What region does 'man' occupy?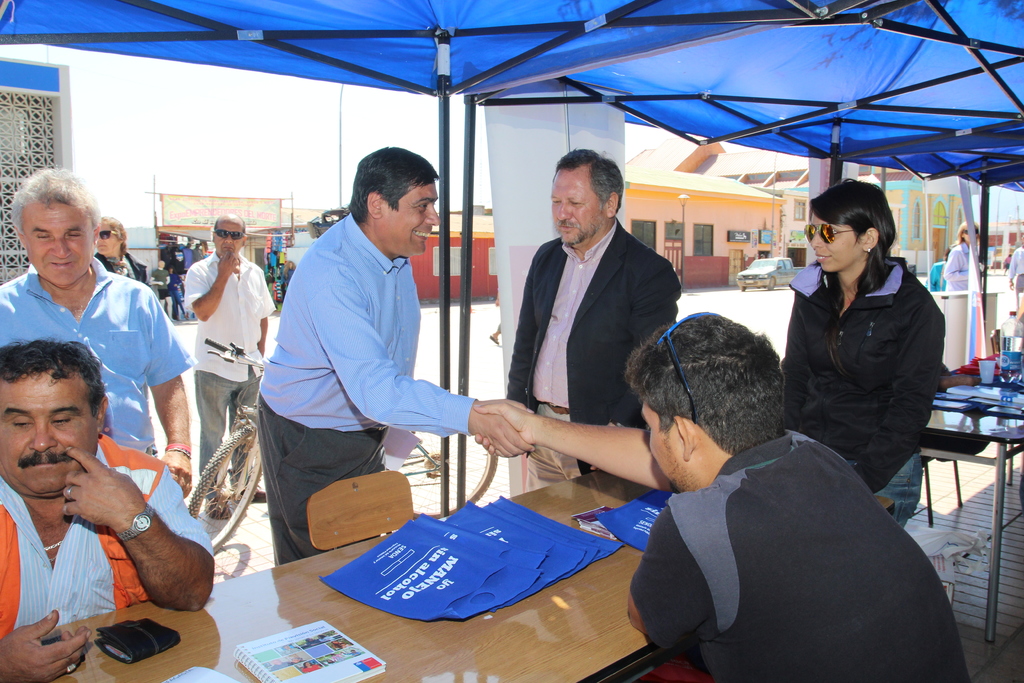
detection(0, 334, 218, 682).
